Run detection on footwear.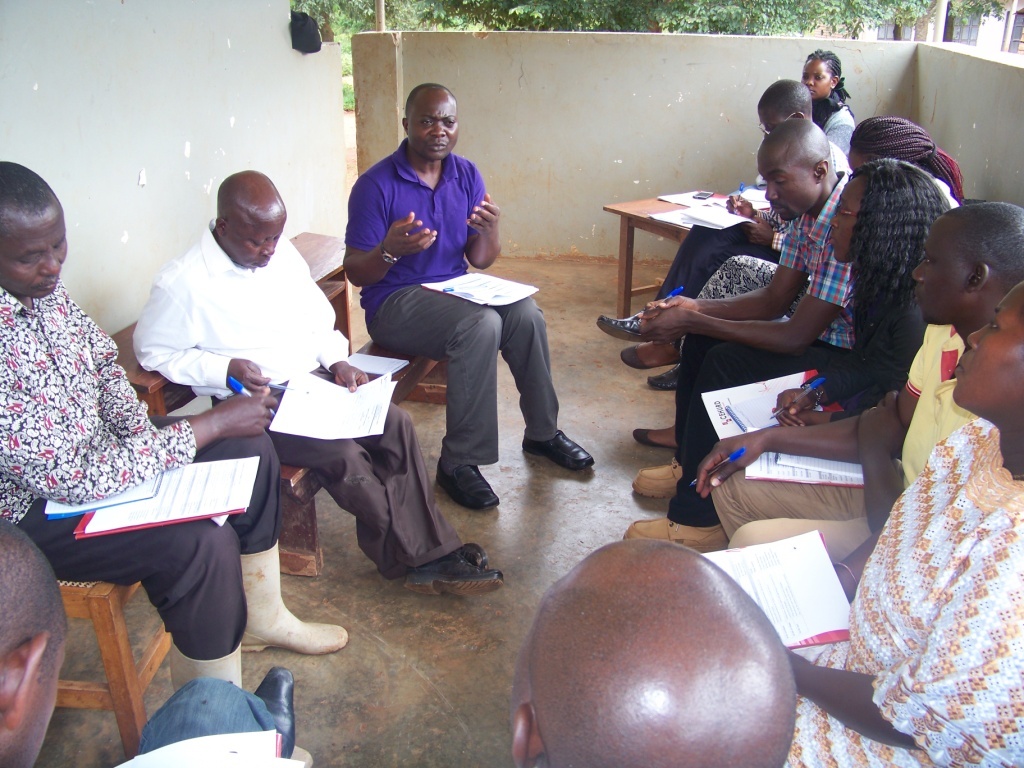
Result: (left=633, top=448, right=691, bottom=502).
